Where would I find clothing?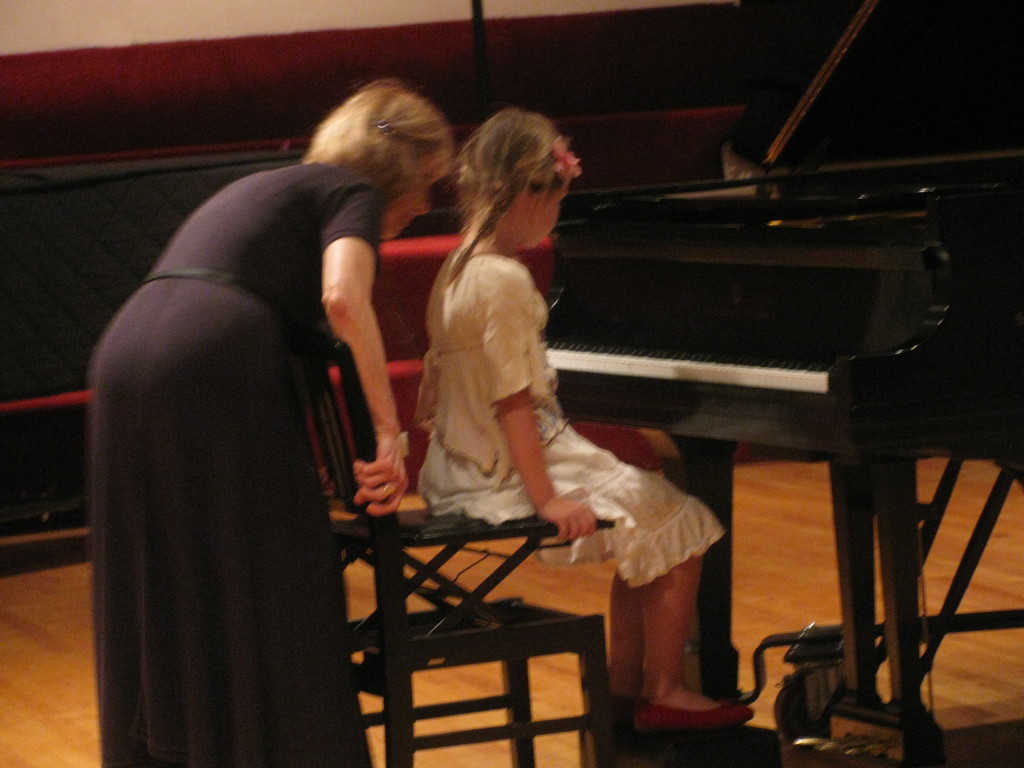
At pyautogui.locateOnScreen(83, 161, 382, 767).
